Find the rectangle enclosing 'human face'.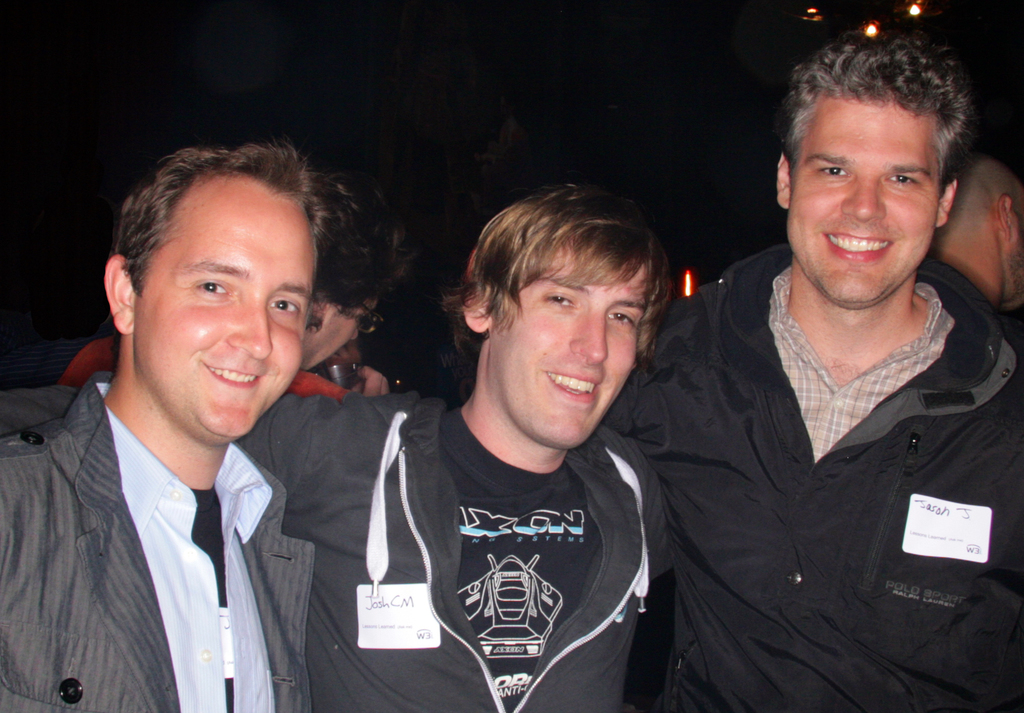
{"left": 138, "top": 183, "right": 316, "bottom": 440}.
